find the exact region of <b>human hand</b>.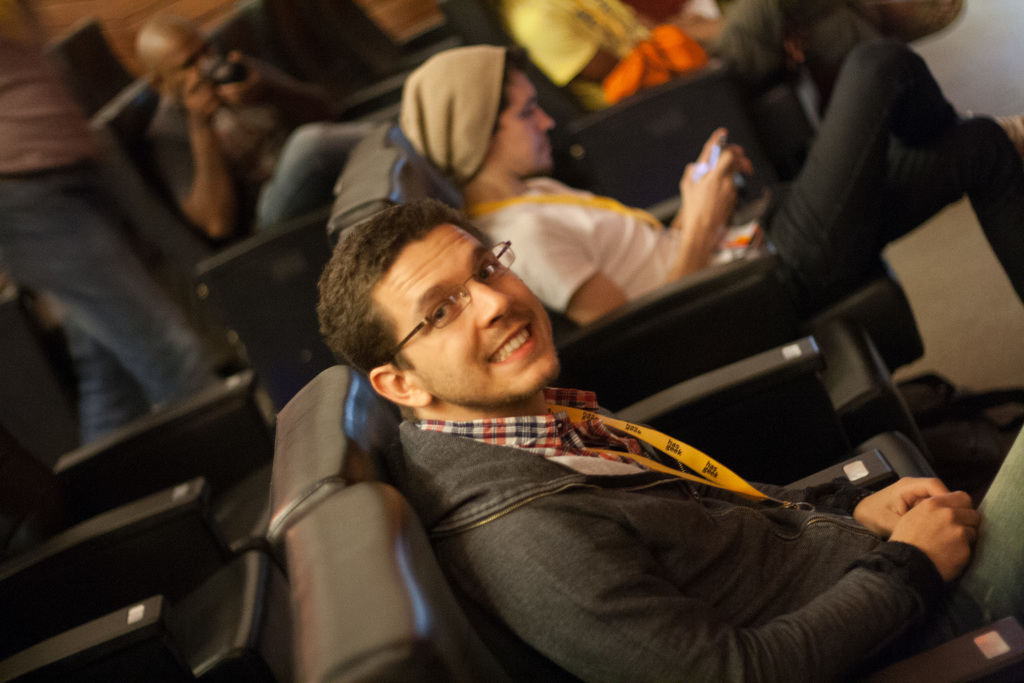
Exact region: box(678, 151, 738, 235).
